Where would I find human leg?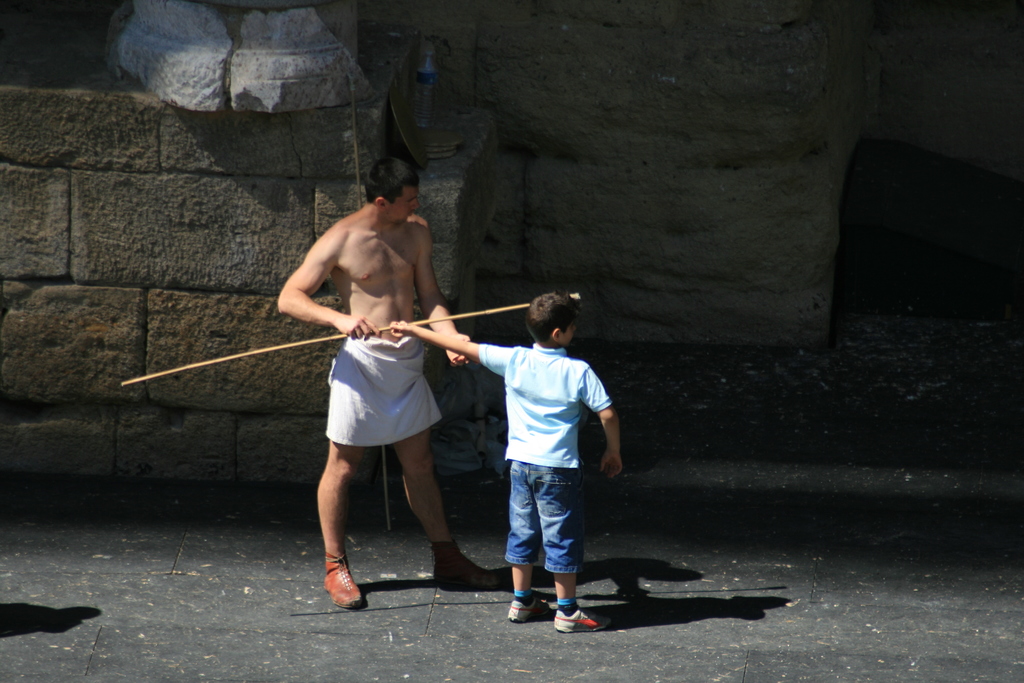
At BBox(308, 409, 369, 607).
